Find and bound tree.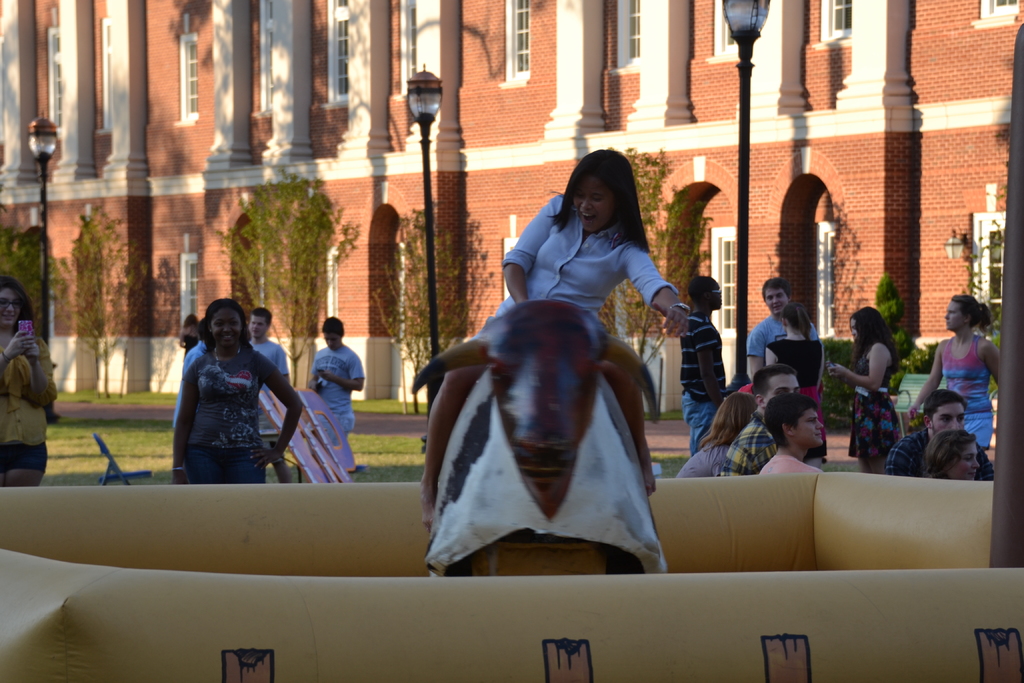
Bound: 190,159,387,424.
